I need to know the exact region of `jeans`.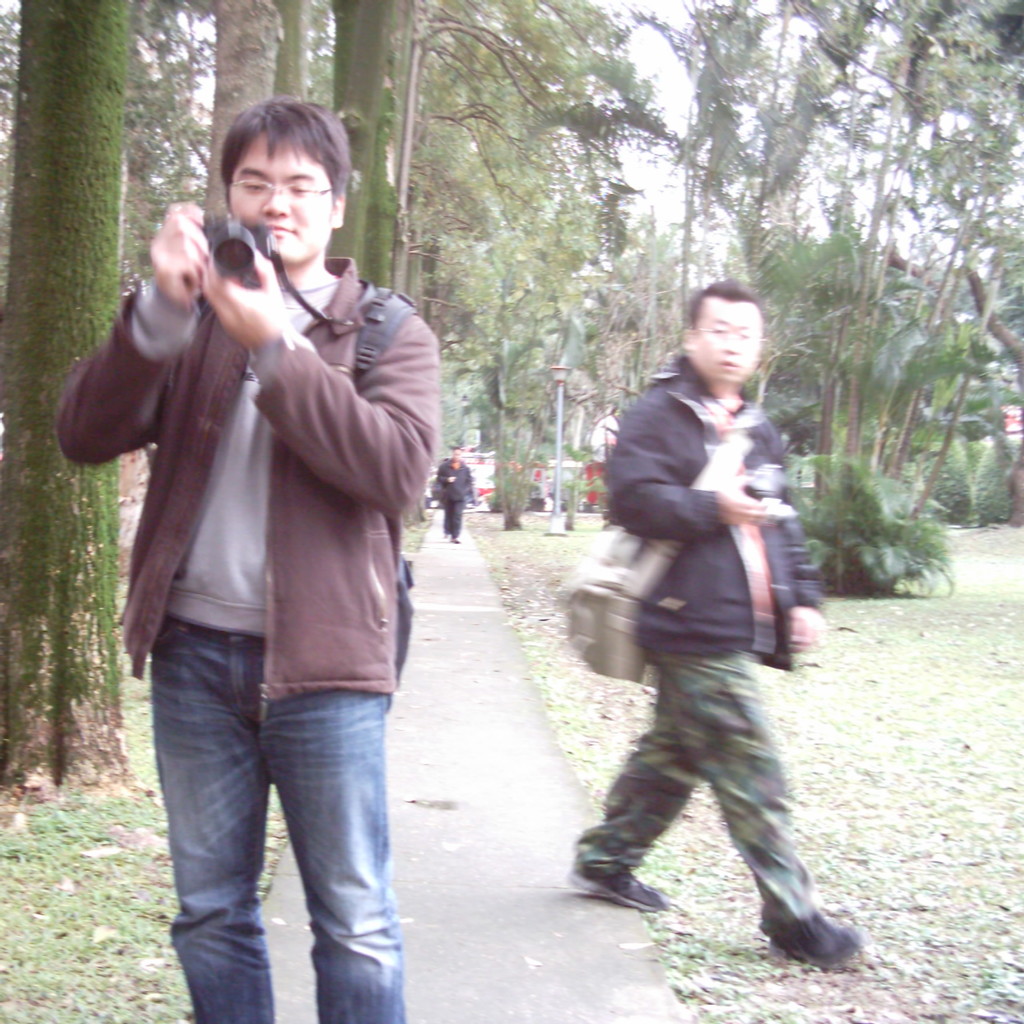
Region: [left=149, top=653, right=413, bottom=1018].
